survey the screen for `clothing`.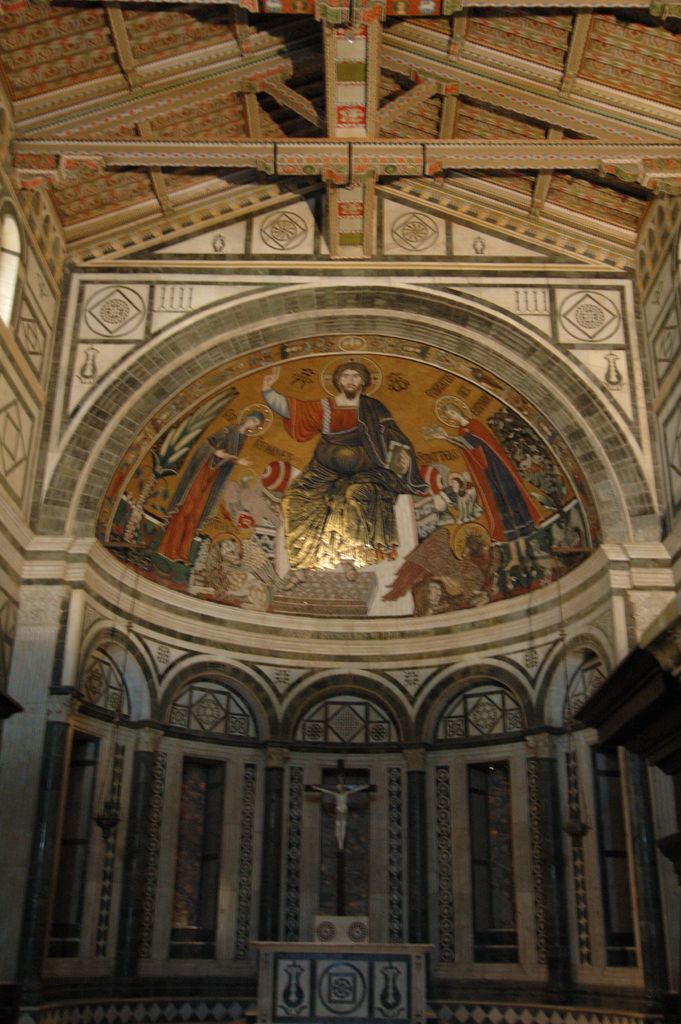
Survey found: rect(456, 424, 550, 554).
